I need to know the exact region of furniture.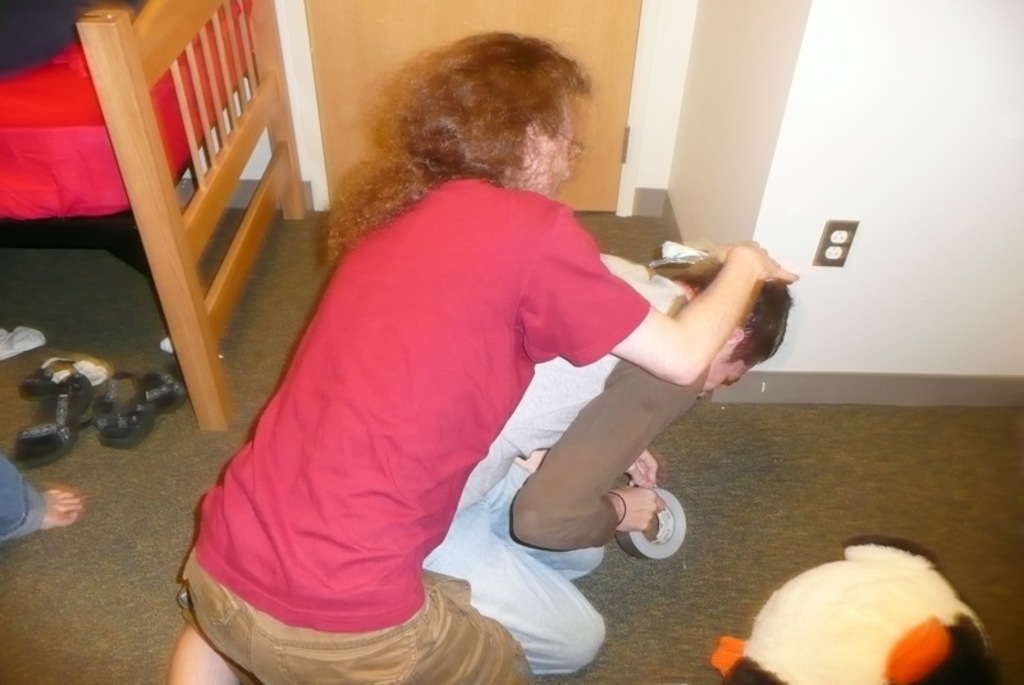
Region: 0,0,311,435.
